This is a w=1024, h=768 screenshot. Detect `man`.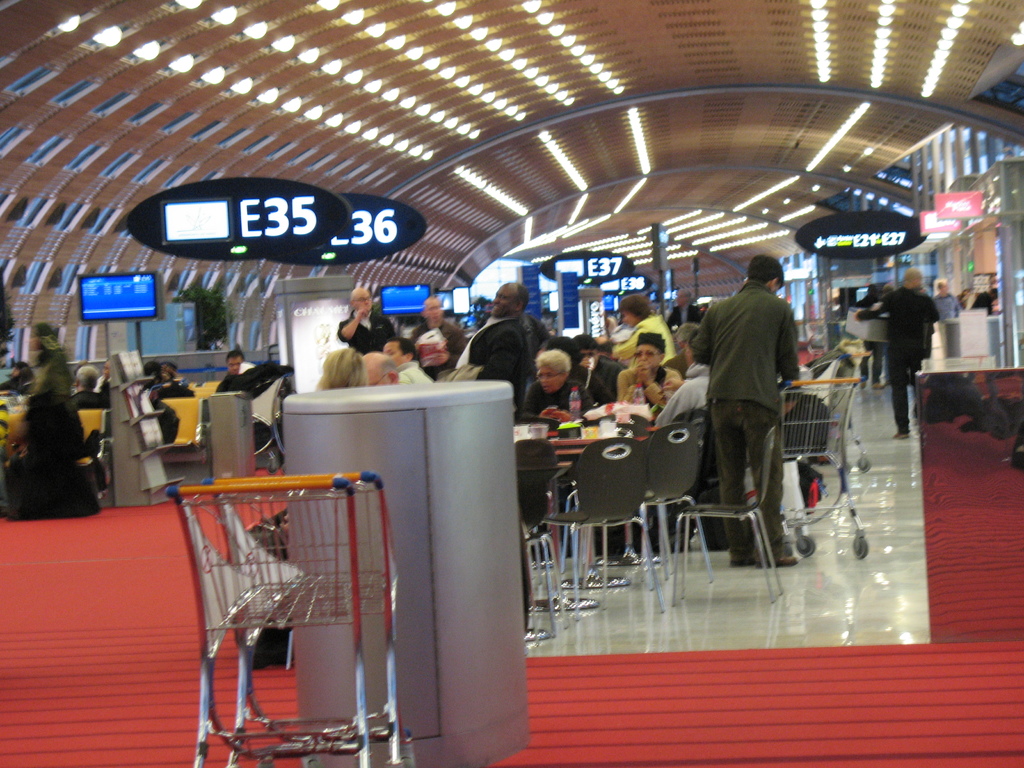
845, 271, 941, 440.
